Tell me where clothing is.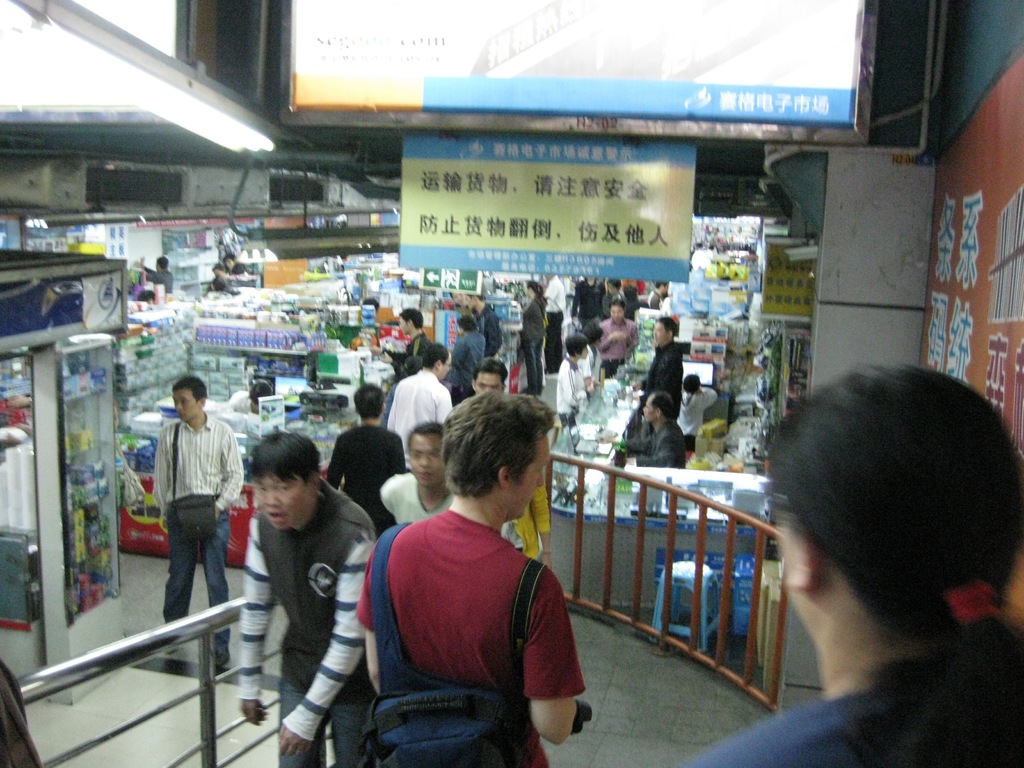
clothing is at bbox(598, 323, 639, 375).
